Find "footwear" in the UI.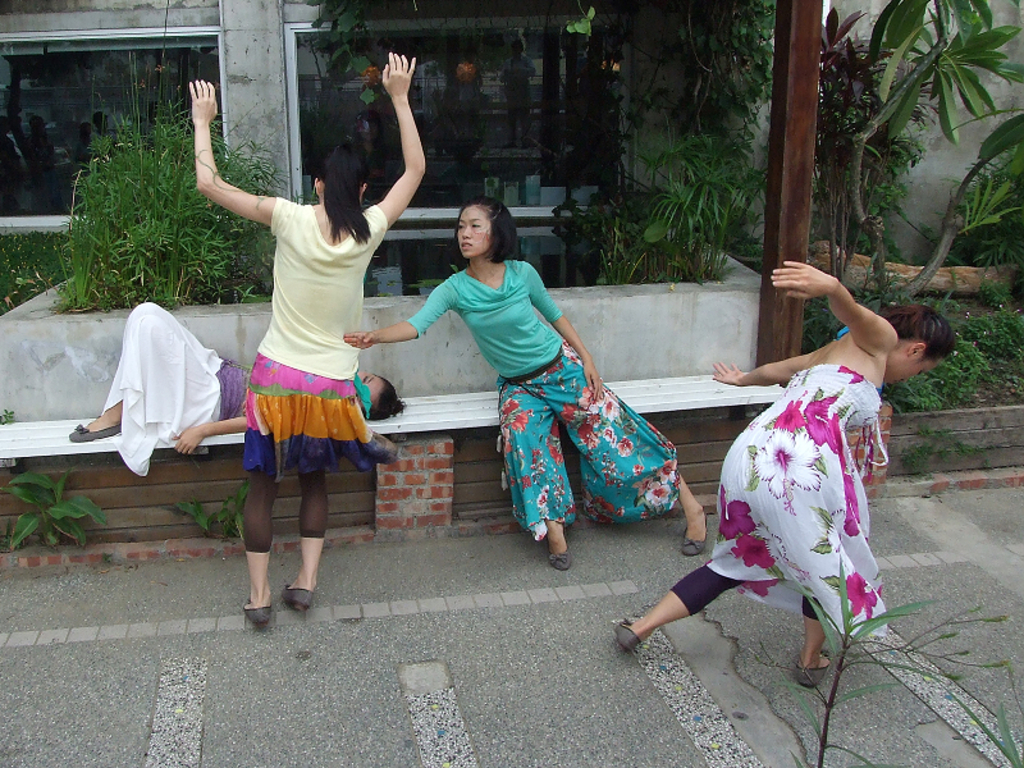
UI element at left=234, top=596, right=279, bottom=630.
